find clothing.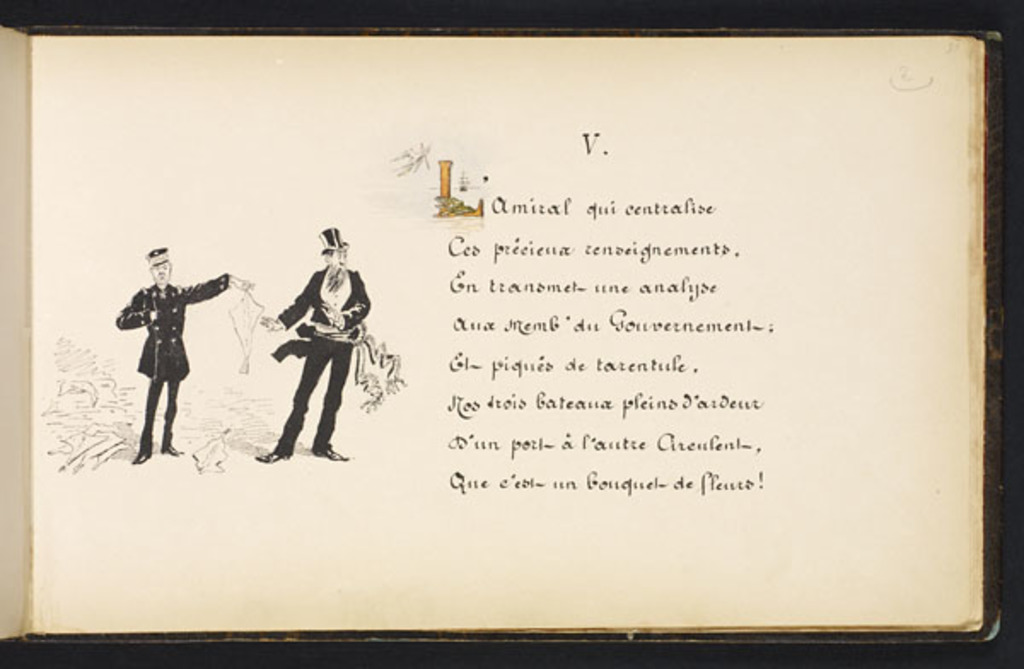
<bbox>278, 268, 367, 461</bbox>.
